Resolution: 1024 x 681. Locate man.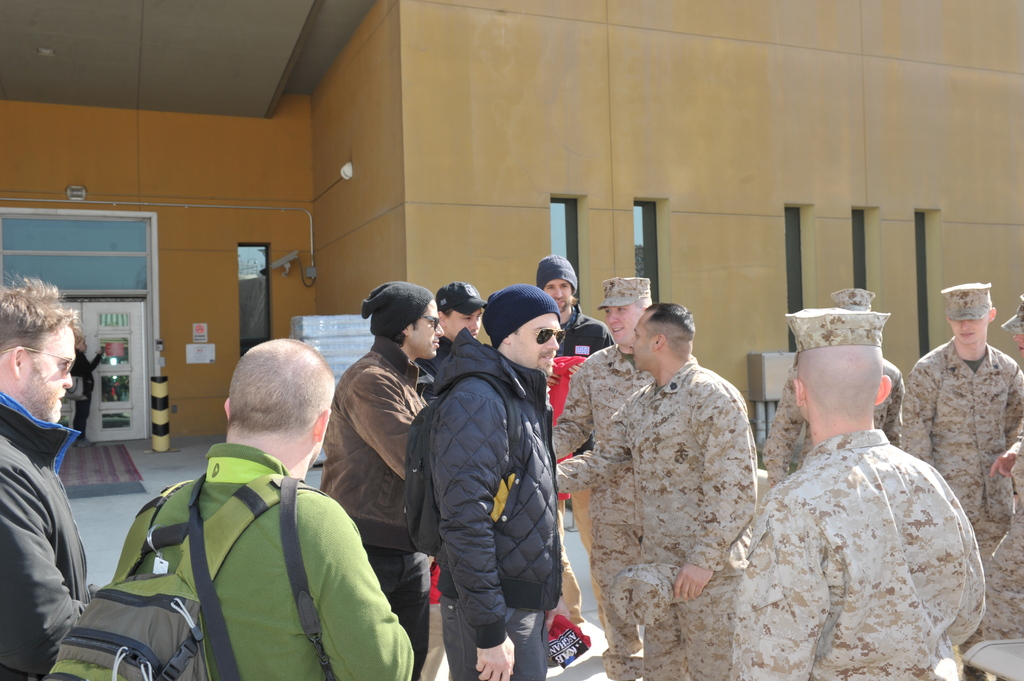
locate(0, 272, 101, 680).
